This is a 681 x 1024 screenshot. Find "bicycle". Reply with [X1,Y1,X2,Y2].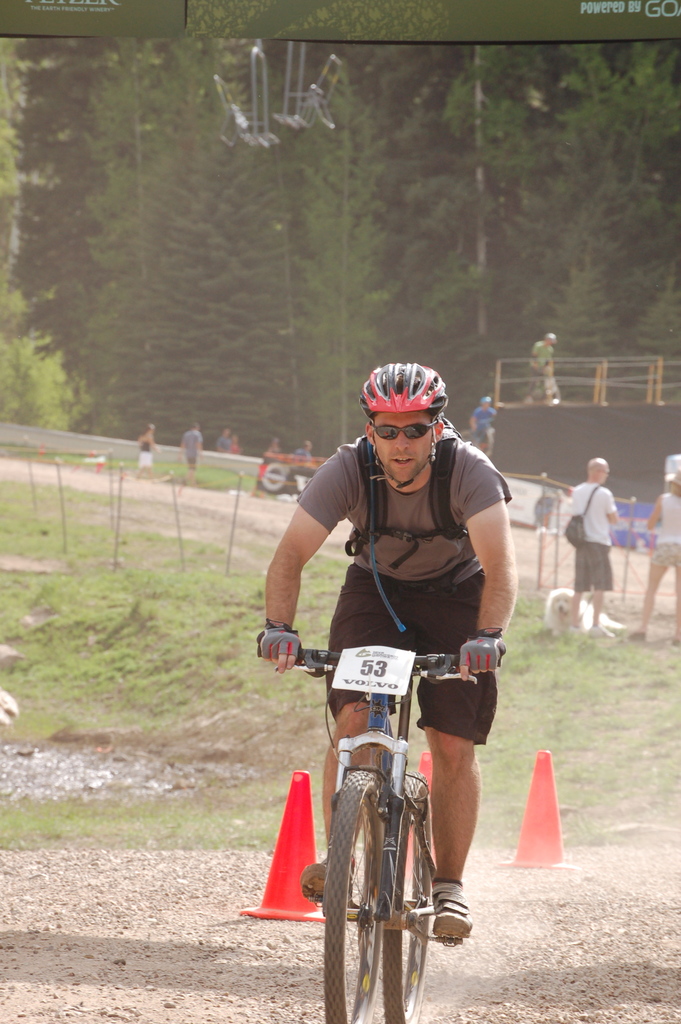
[274,634,480,1023].
